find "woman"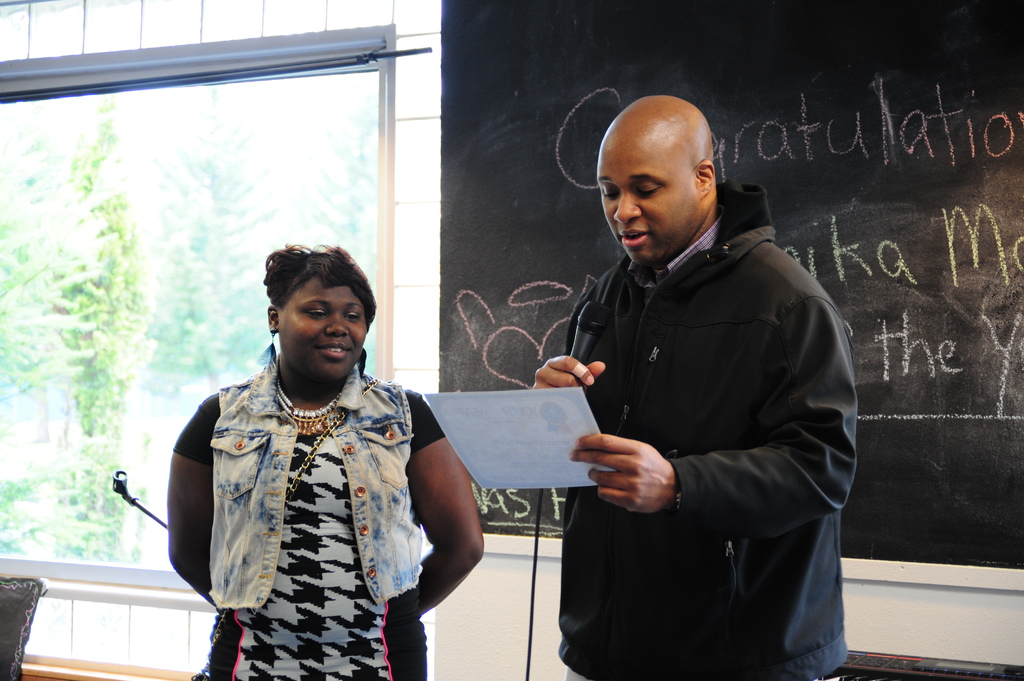
Rect(170, 239, 485, 680)
